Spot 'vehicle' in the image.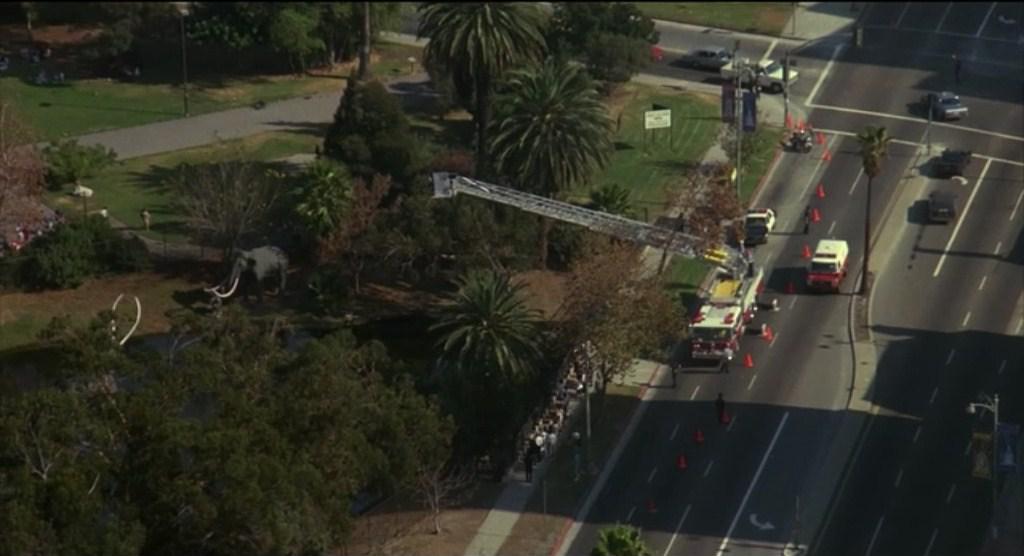
'vehicle' found at <box>685,44,723,67</box>.
